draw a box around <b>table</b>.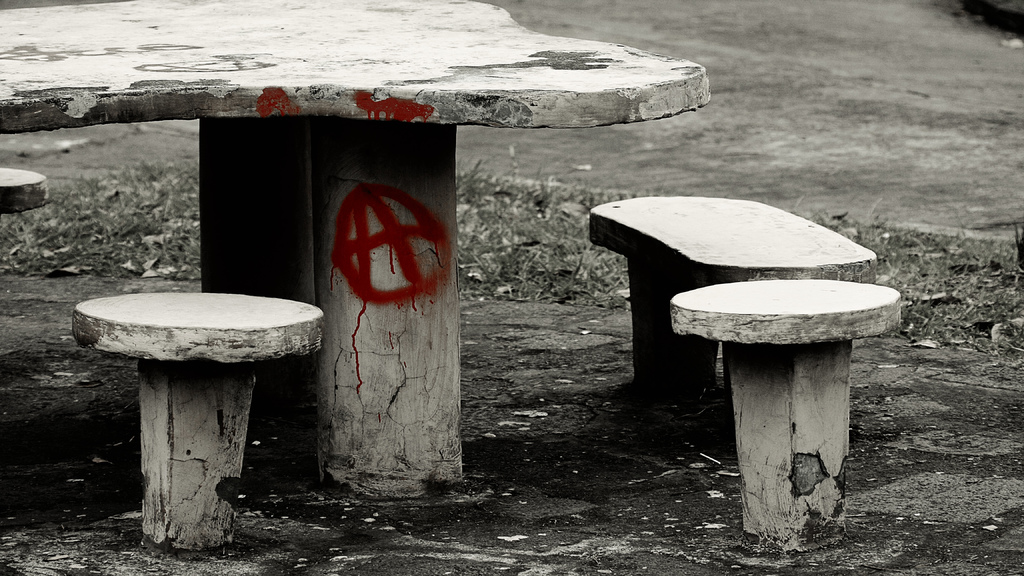
[0, 0, 707, 497].
